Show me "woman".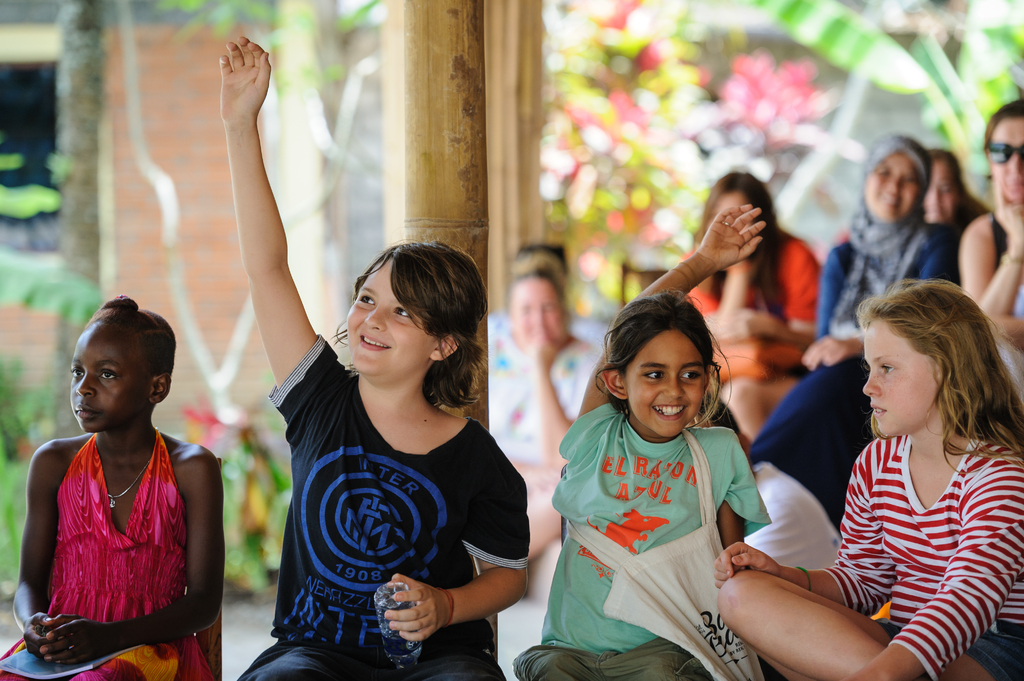
"woman" is here: [left=486, top=252, right=600, bottom=598].
